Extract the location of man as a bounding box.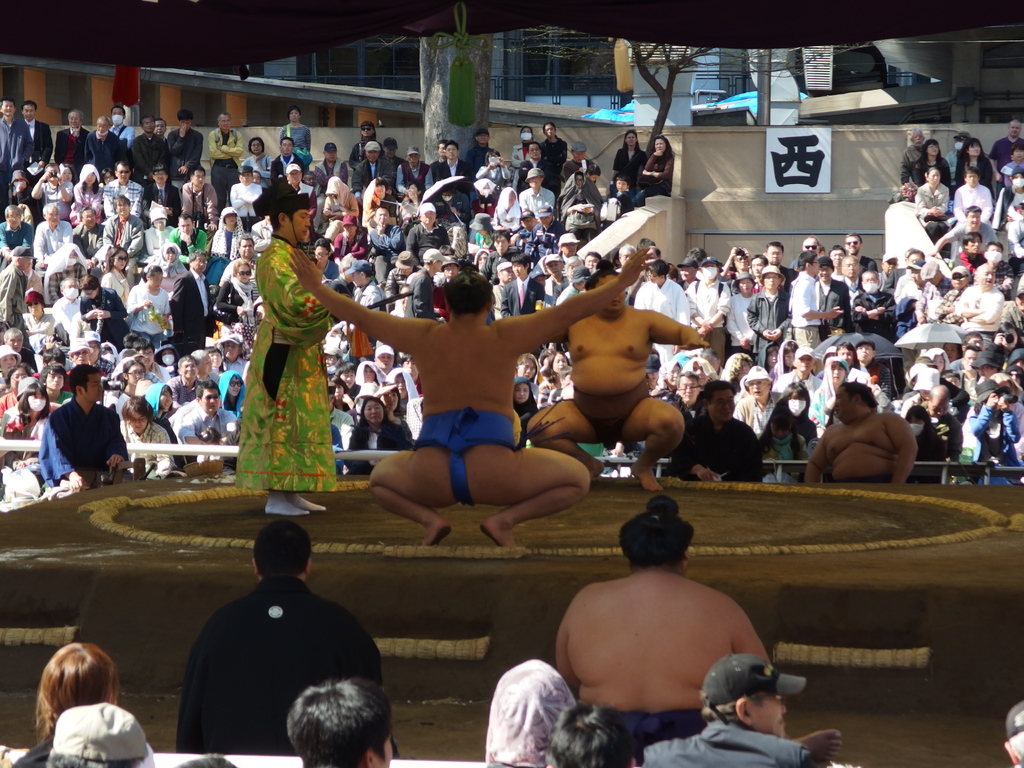
bbox=(371, 205, 404, 262).
